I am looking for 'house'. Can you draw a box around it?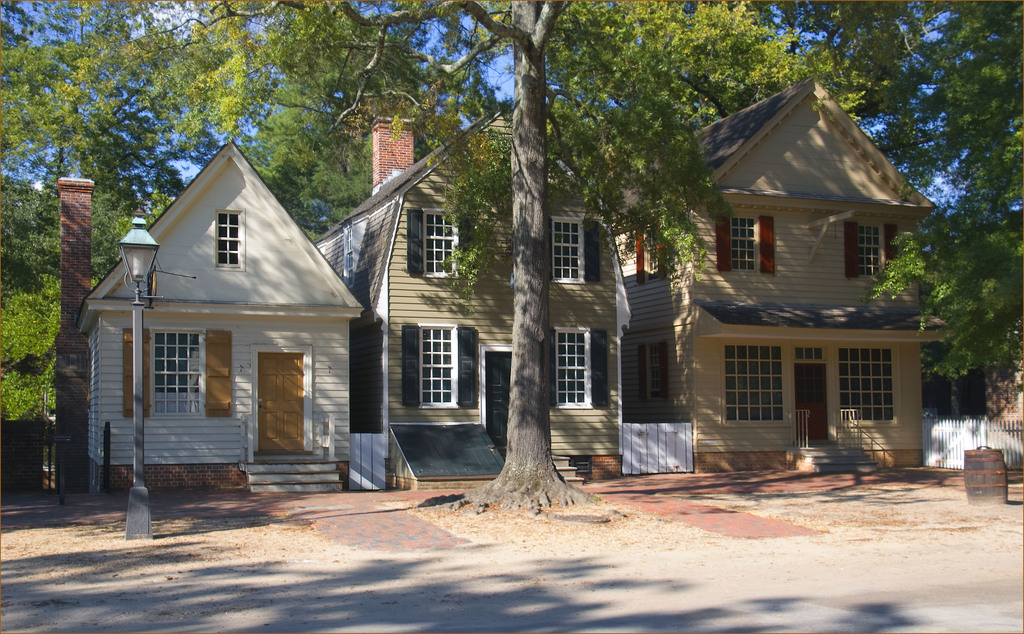
Sure, the bounding box is locate(920, 325, 1023, 443).
